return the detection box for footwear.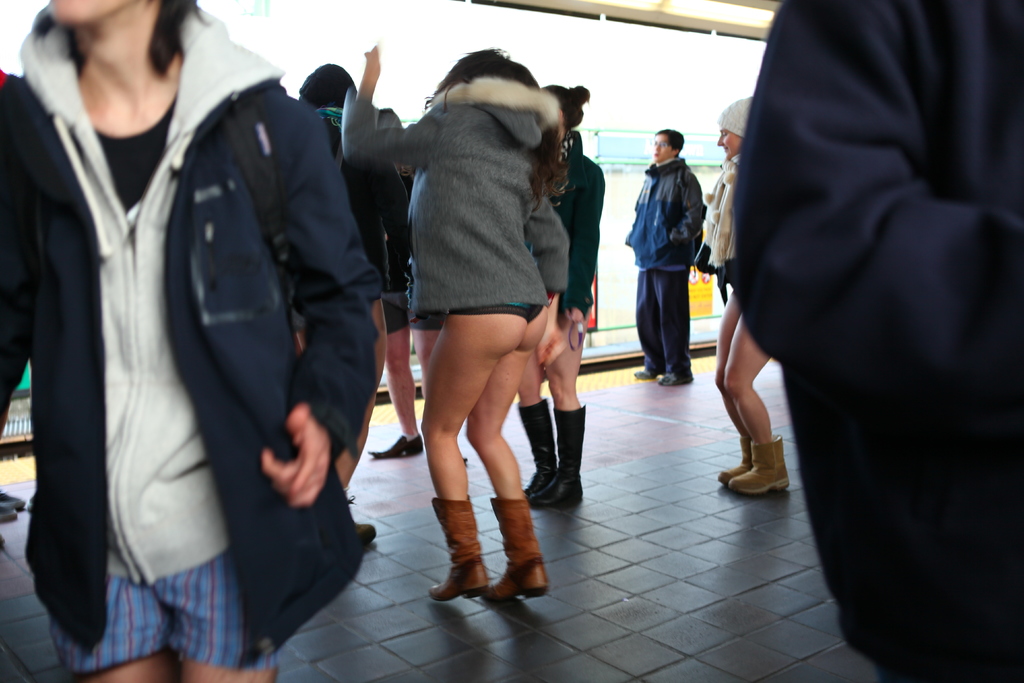
box=[486, 493, 548, 604].
